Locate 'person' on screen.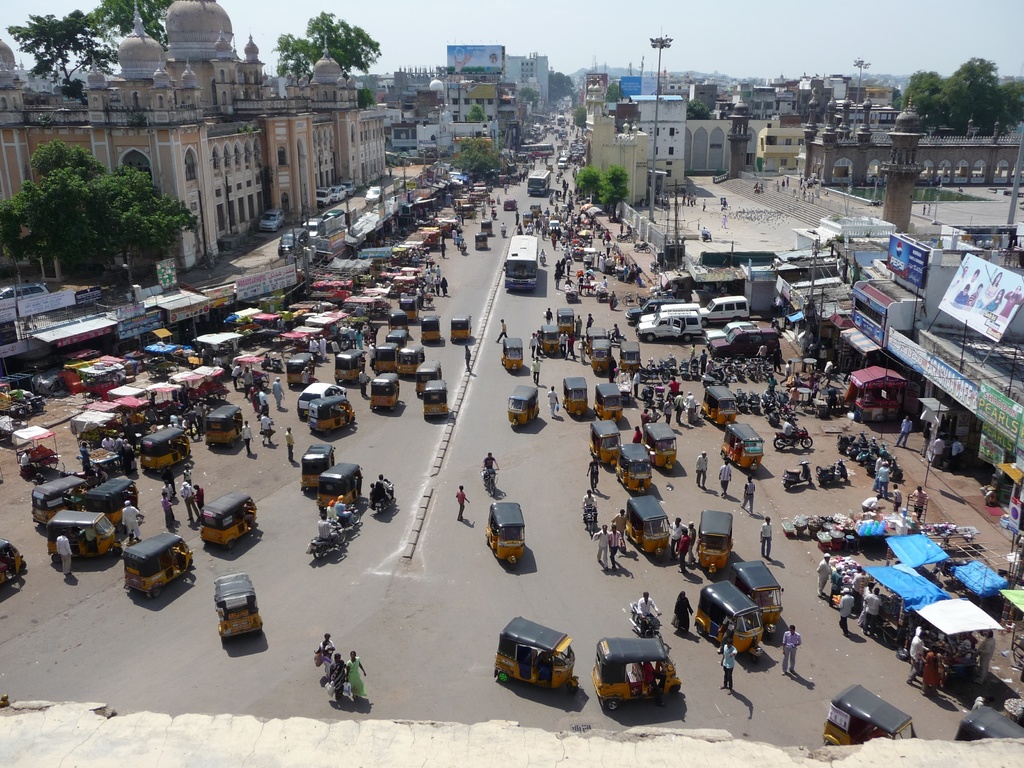
On screen at <region>671, 517, 682, 553</region>.
